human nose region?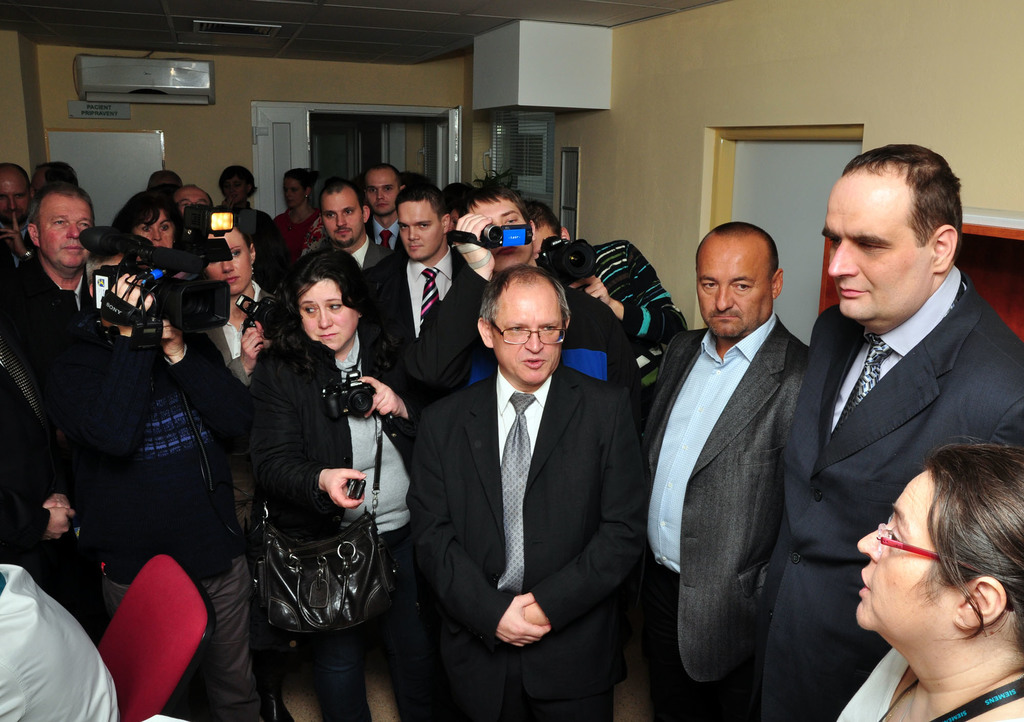
(left=67, top=221, right=79, bottom=237)
